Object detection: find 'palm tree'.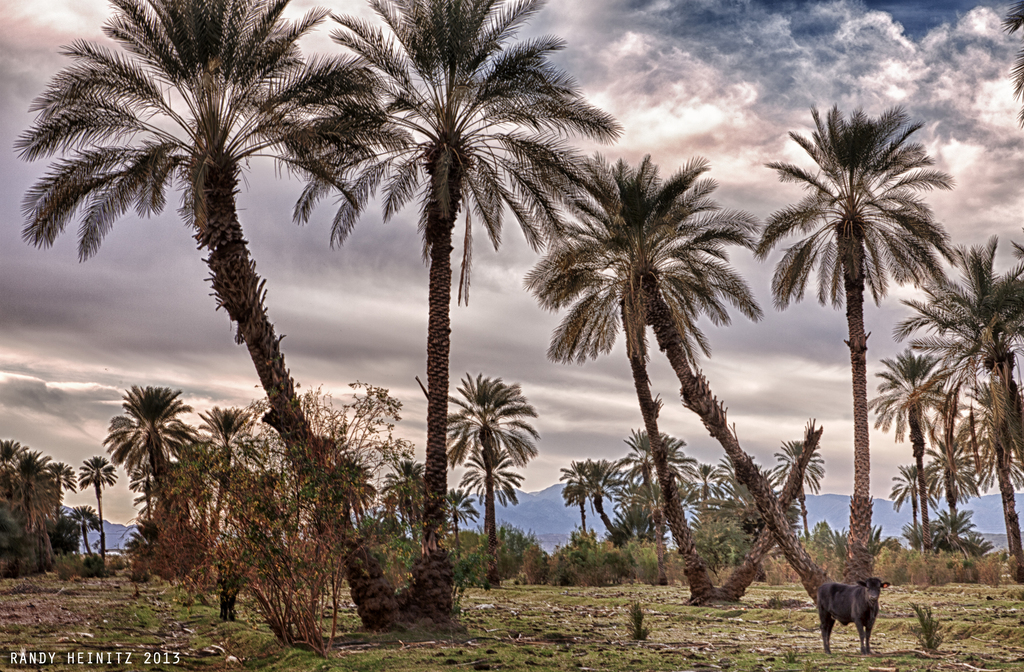
select_region(23, 0, 404, 622).
